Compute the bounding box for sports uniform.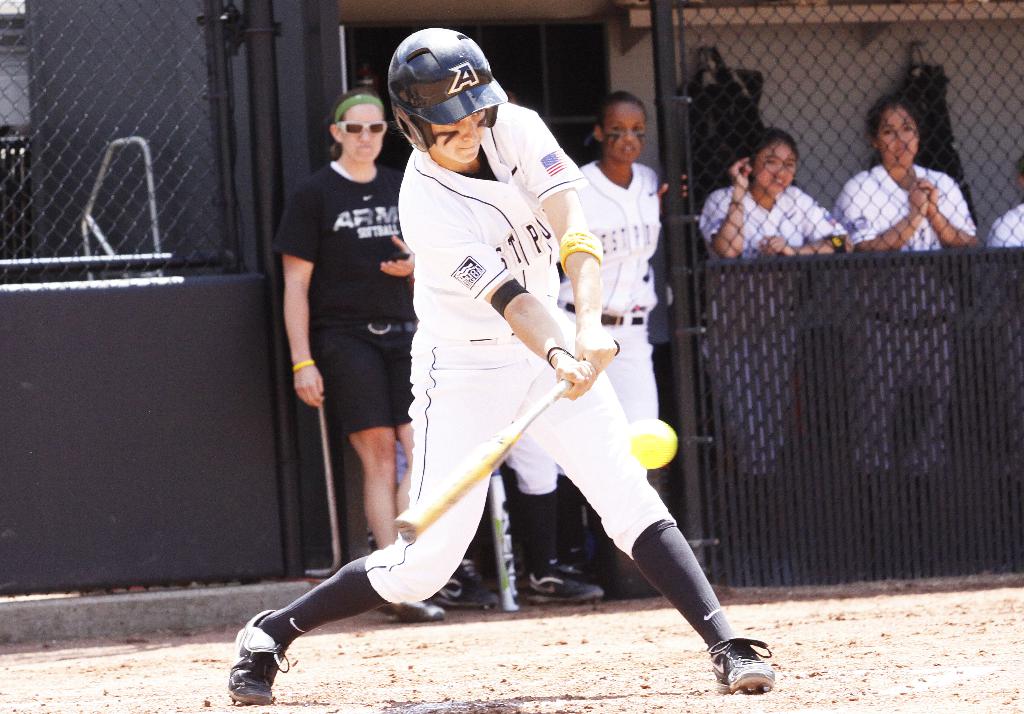
700:172:841:478.
